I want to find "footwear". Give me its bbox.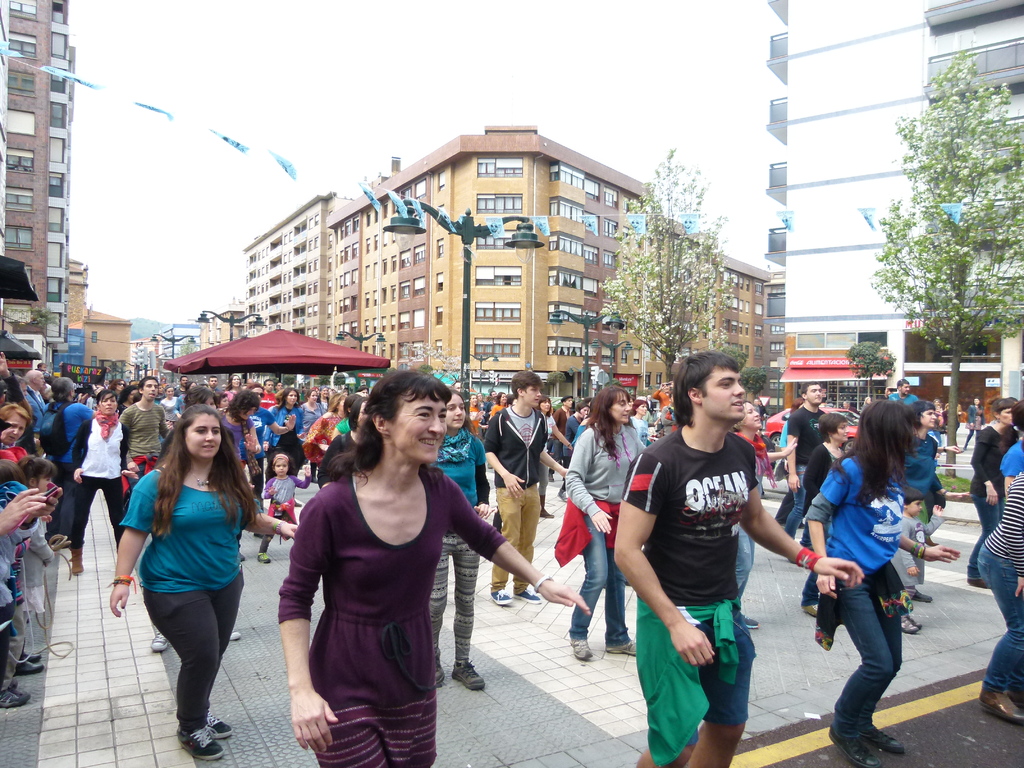
[left=20, top=648, right=44, bottom=664].
